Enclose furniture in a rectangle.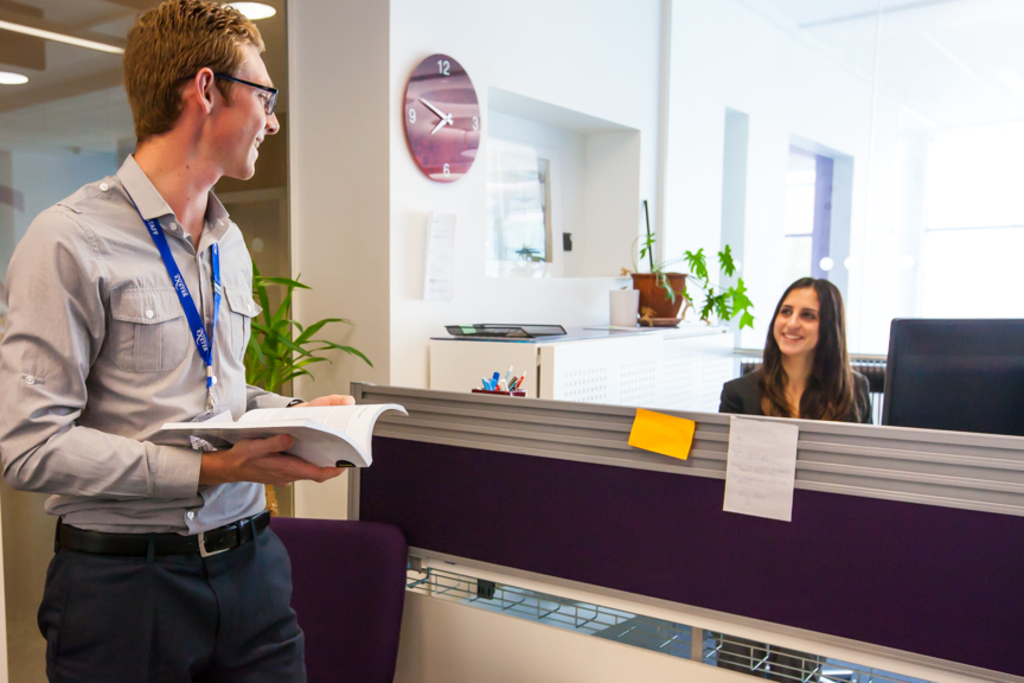
rect(882, 314, 1023, 435).
